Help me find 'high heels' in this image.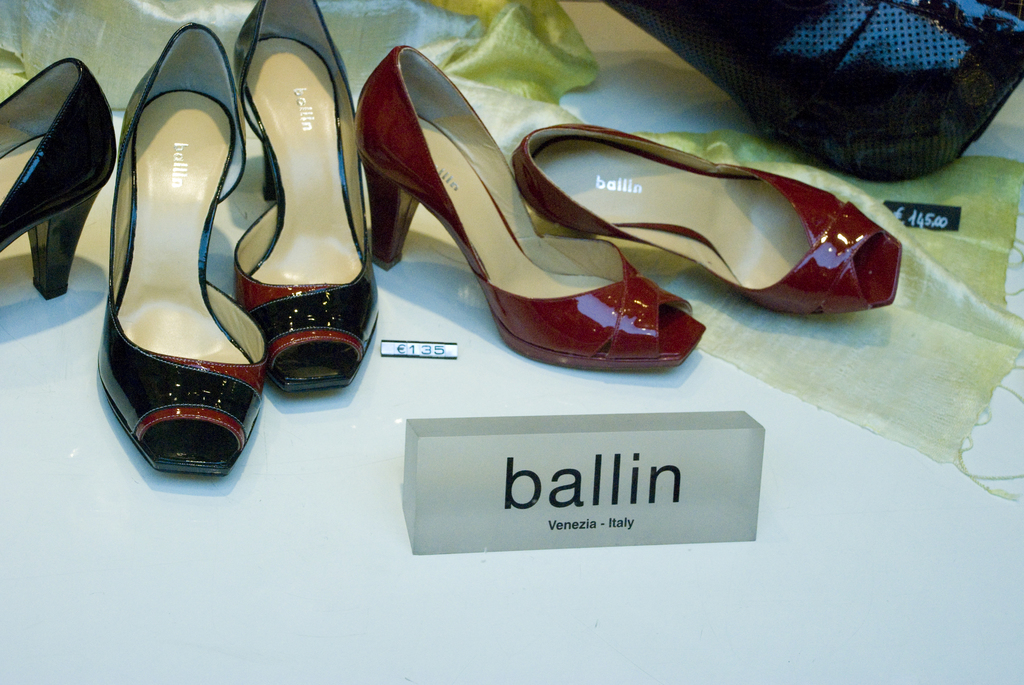
Found it: (x1=510, y1=122, x2=902, y2=317).
